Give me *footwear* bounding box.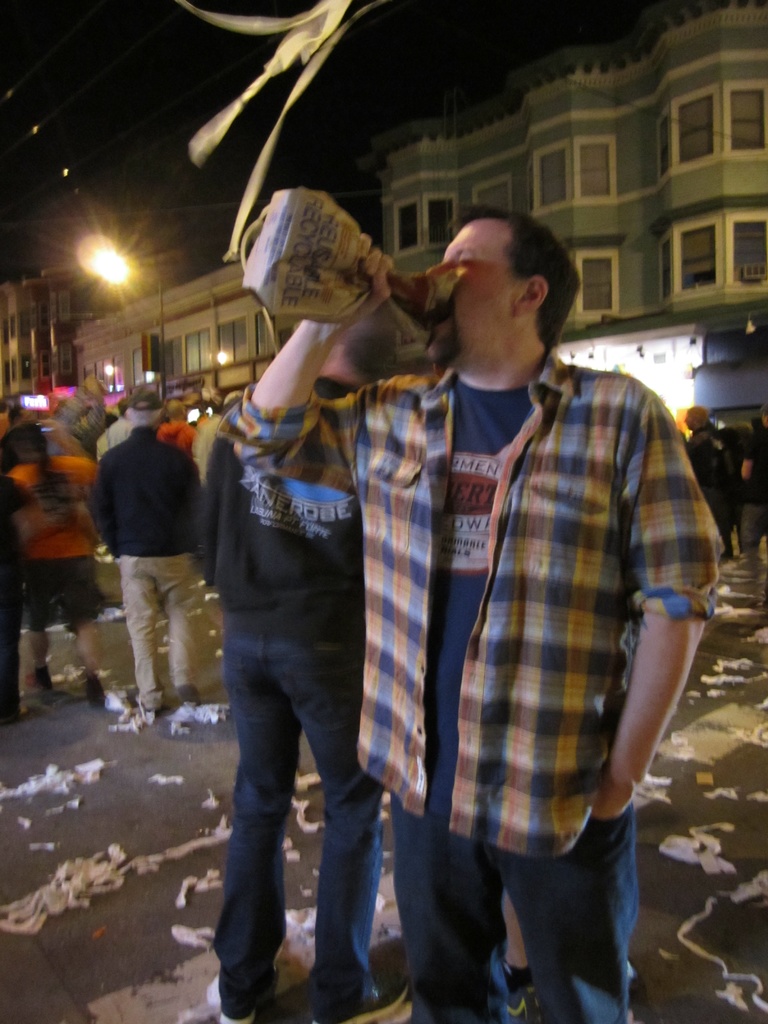
172, 680, 198, 708.
